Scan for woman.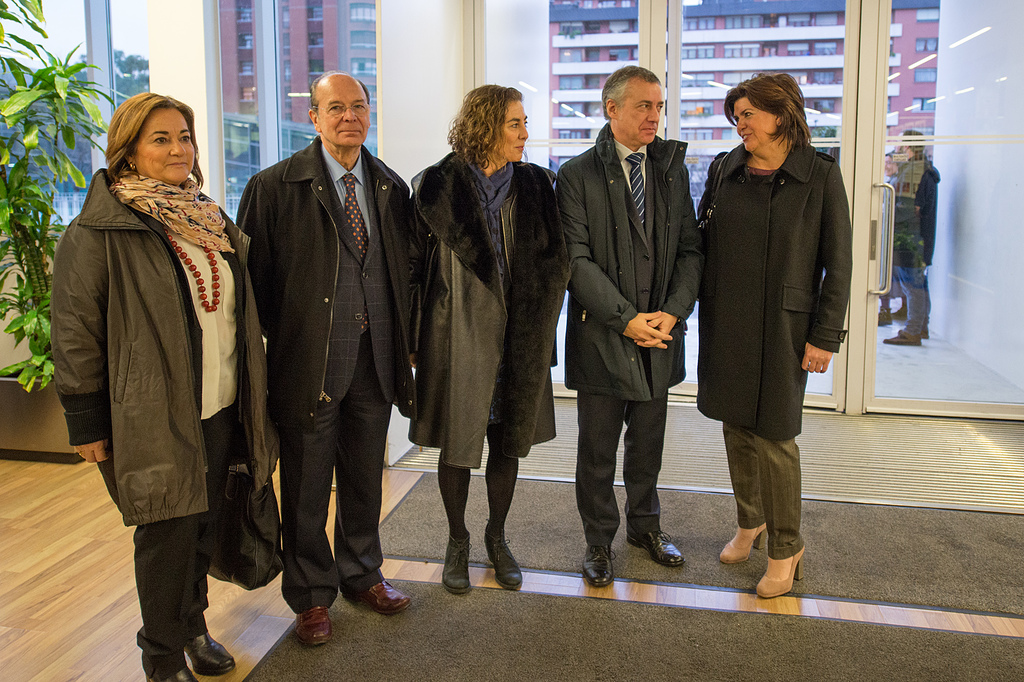
Scan result: [701,86,866,553].
